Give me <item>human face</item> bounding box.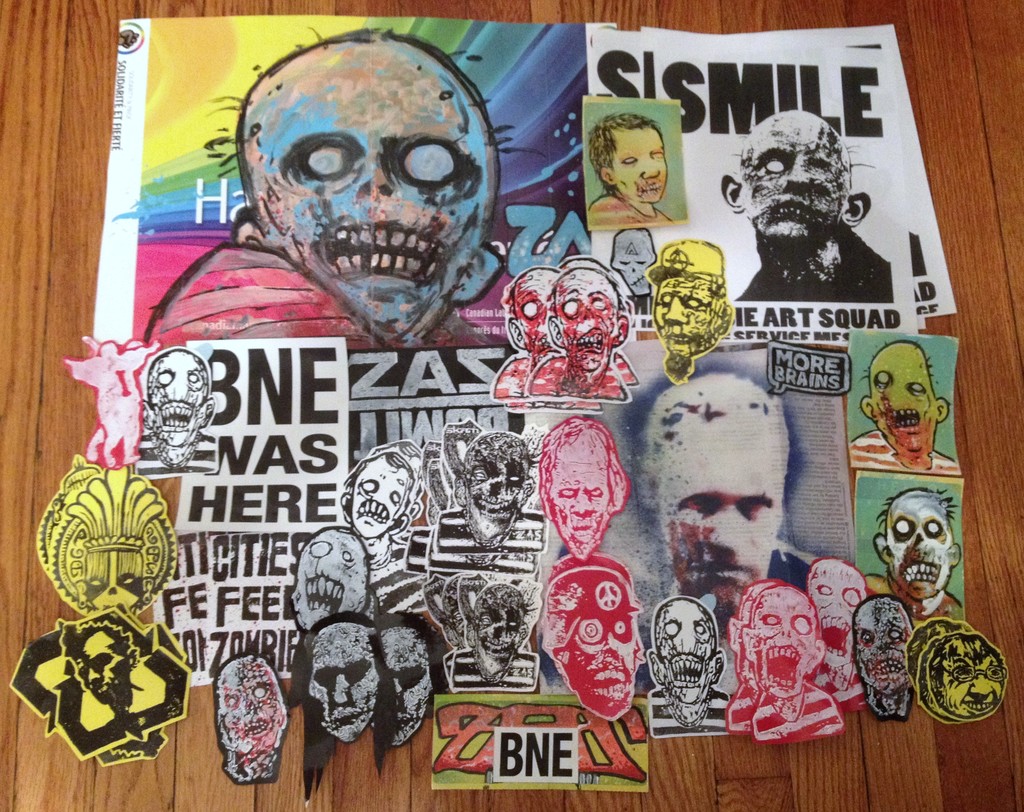
658 420 776 617.
